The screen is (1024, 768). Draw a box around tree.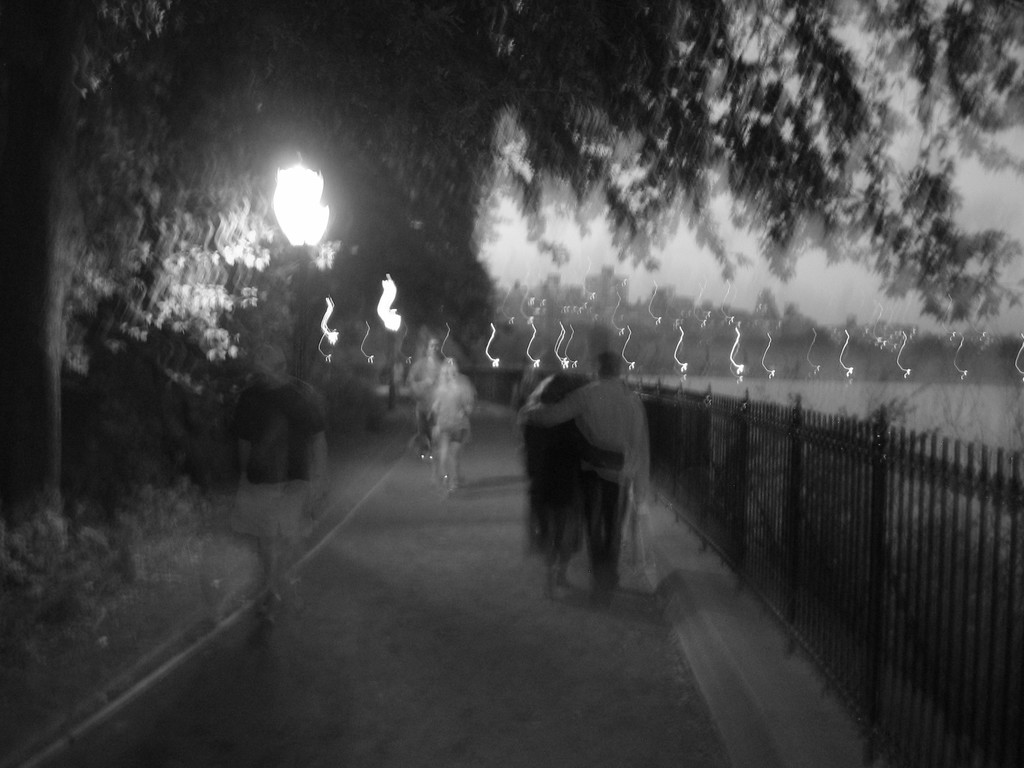
0/1/1023/678.
